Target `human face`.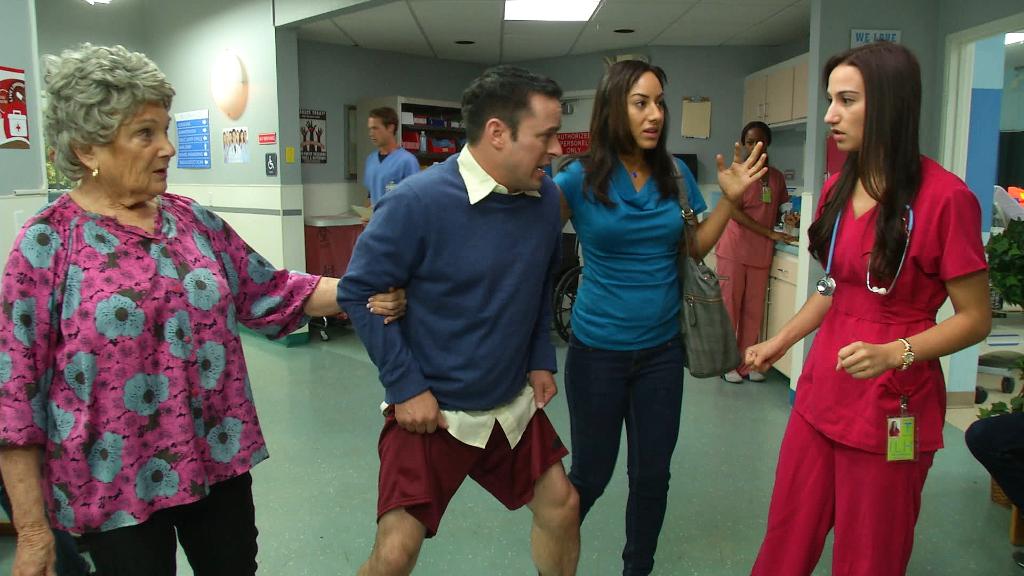
Target region: [x1=368, y1=116, x2=390, y2=147].
